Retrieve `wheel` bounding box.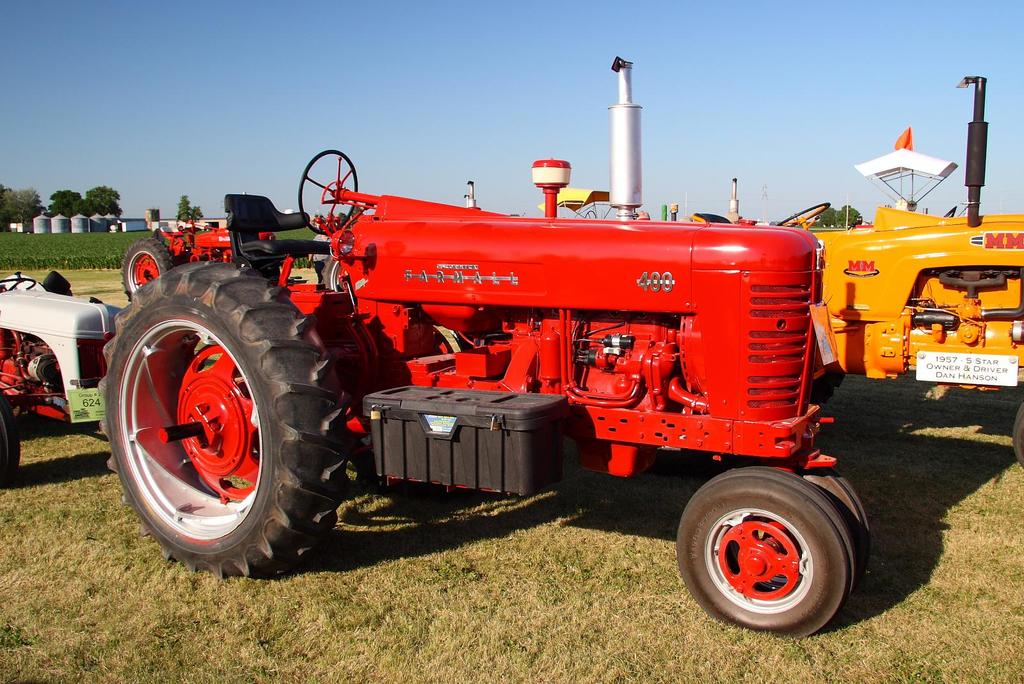
Bounding box: bbox=[0, 400, 24, 488].
